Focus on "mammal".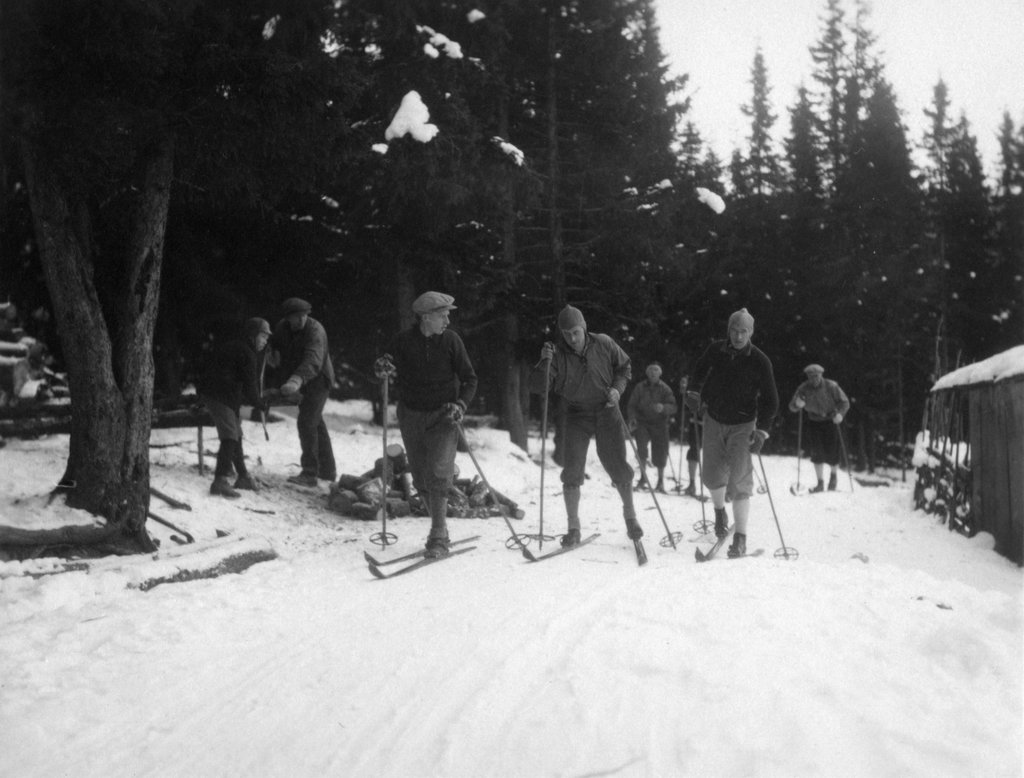
Focused at pyautogui.locateOnScreen(378, 283, 484, 560).
